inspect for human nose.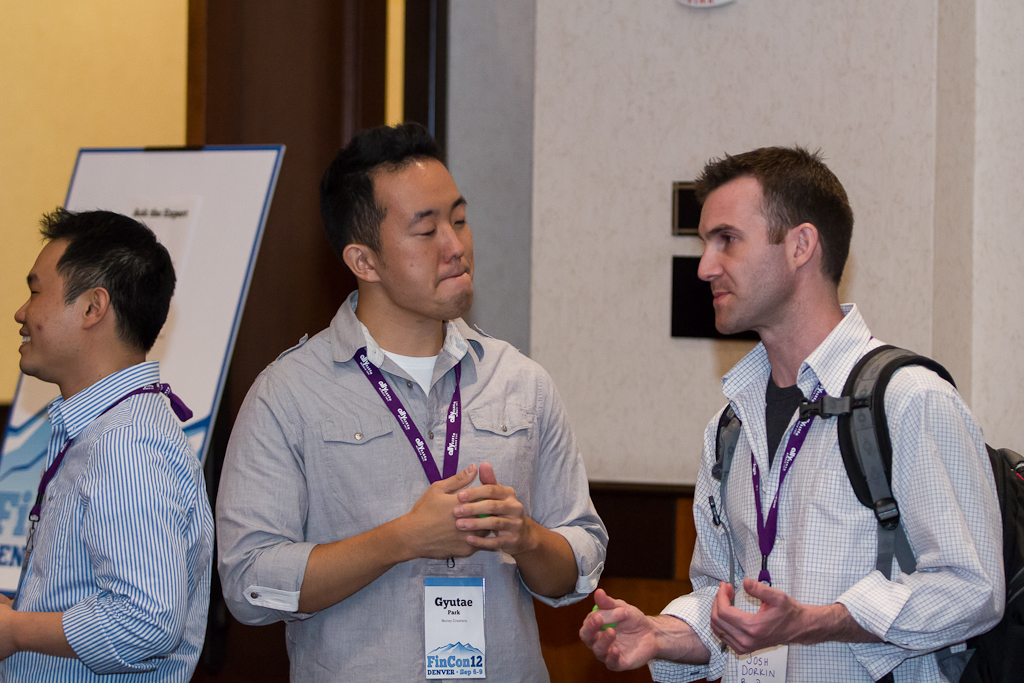
Inspection: {"x1": 447, "y1": 222, "x2": 467, "y2": 260}.
